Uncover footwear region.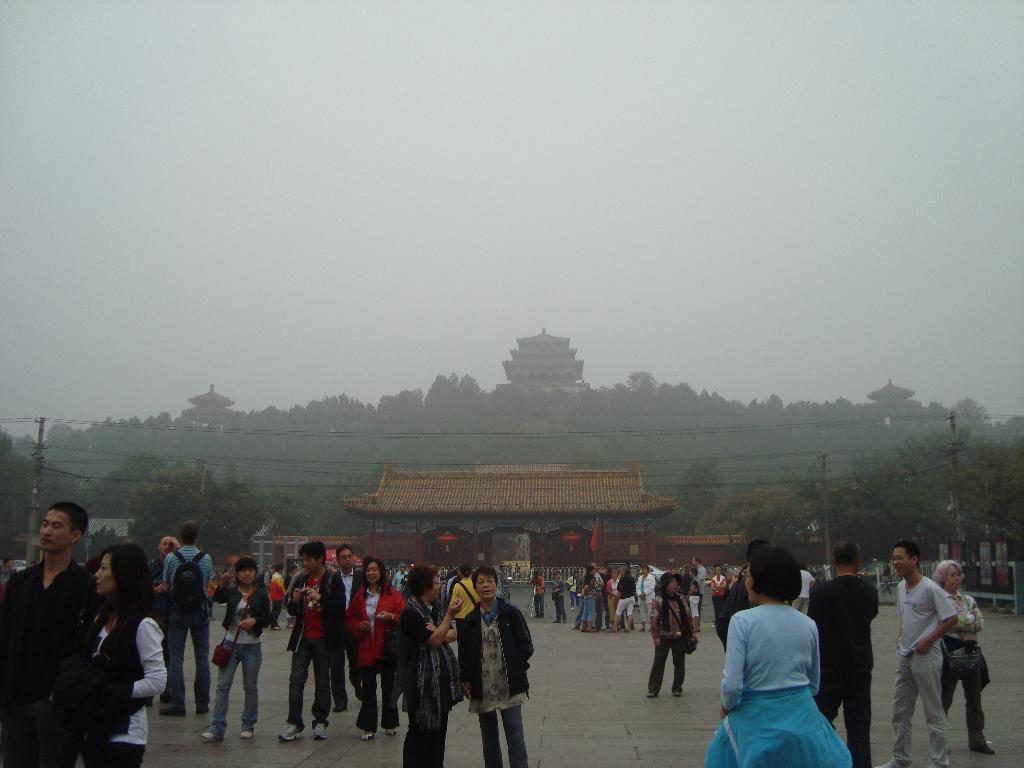
Uncovered: crop(647, 691, 657, 696).
